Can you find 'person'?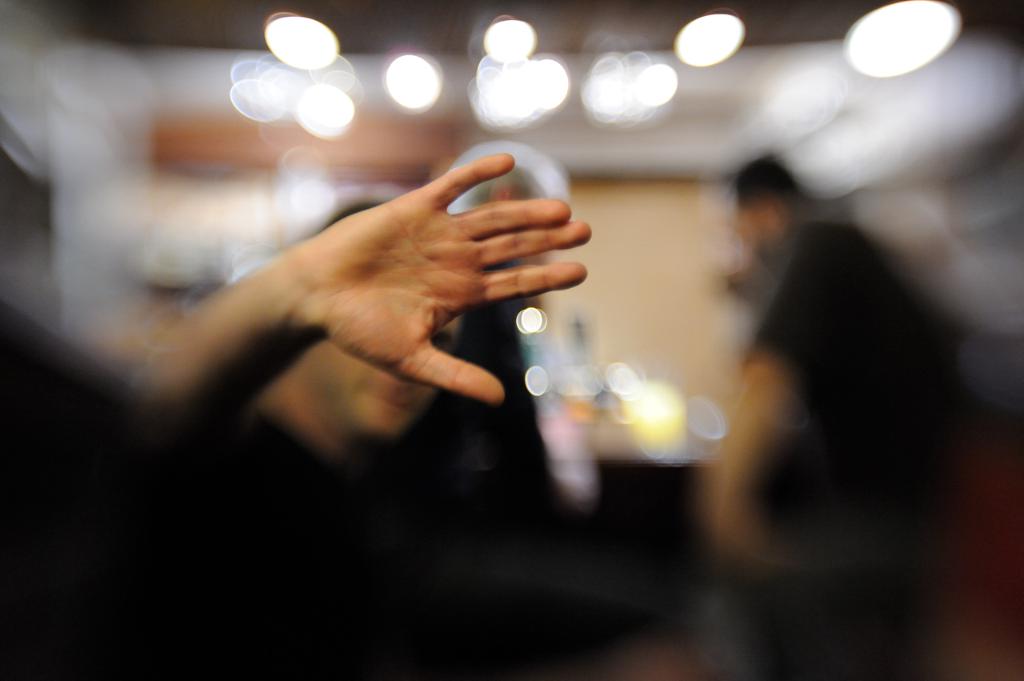
Yes, bounding box: box=[109, 144, 613, 593].
